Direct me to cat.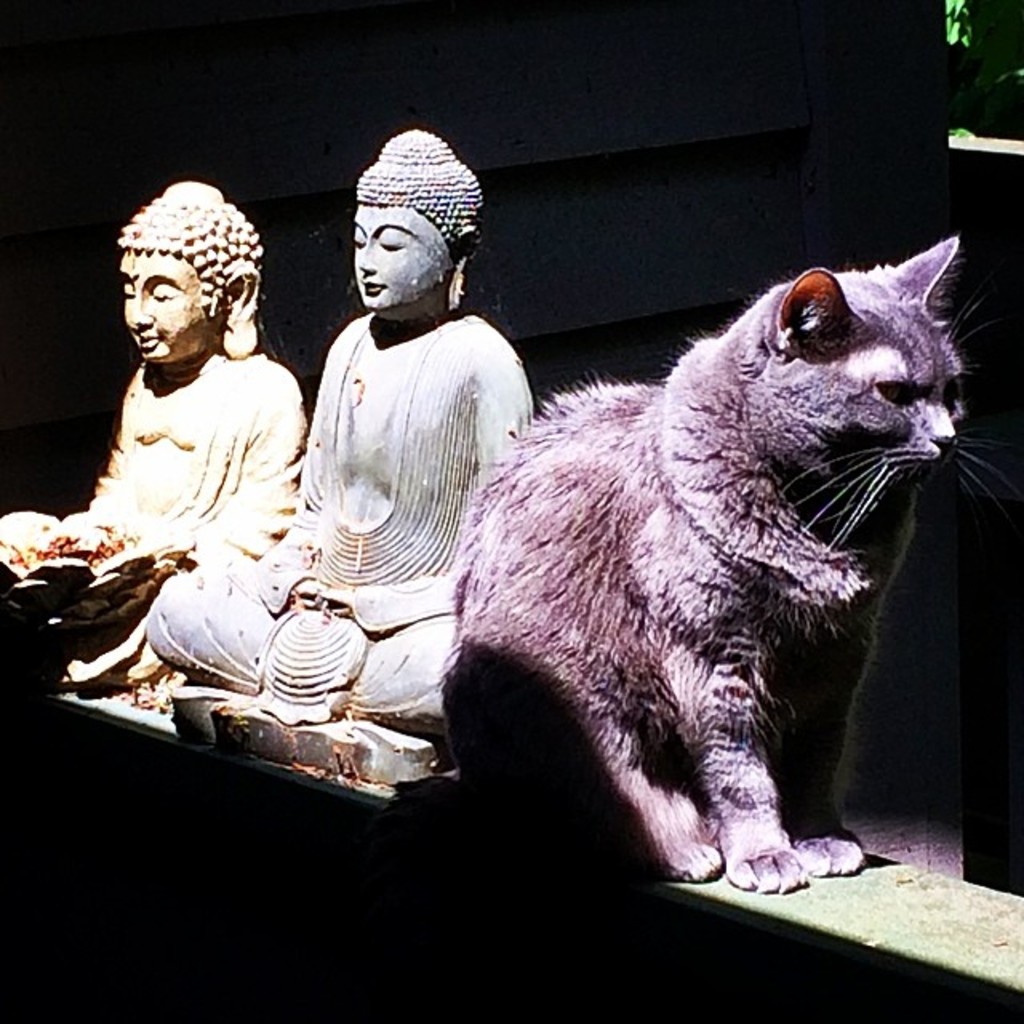
Direction: [left=446, top=229, right=1006, bottom=898].
